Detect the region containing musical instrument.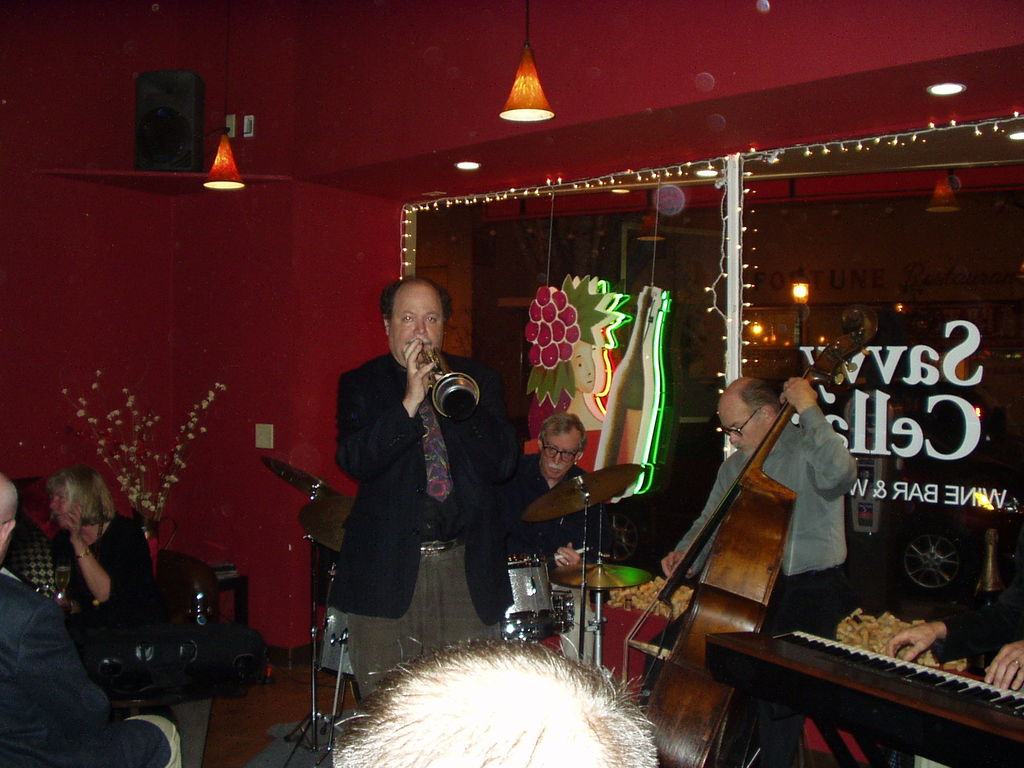
box(267, 452, 360, 563).
